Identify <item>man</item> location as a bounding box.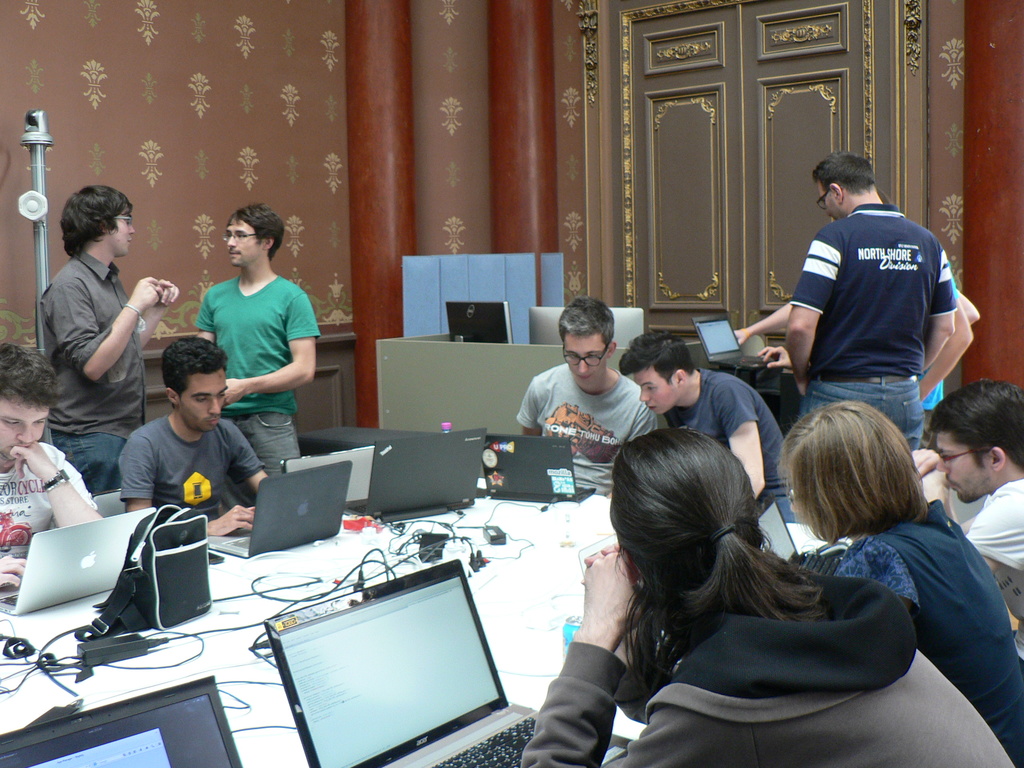
521 296 668 497.
